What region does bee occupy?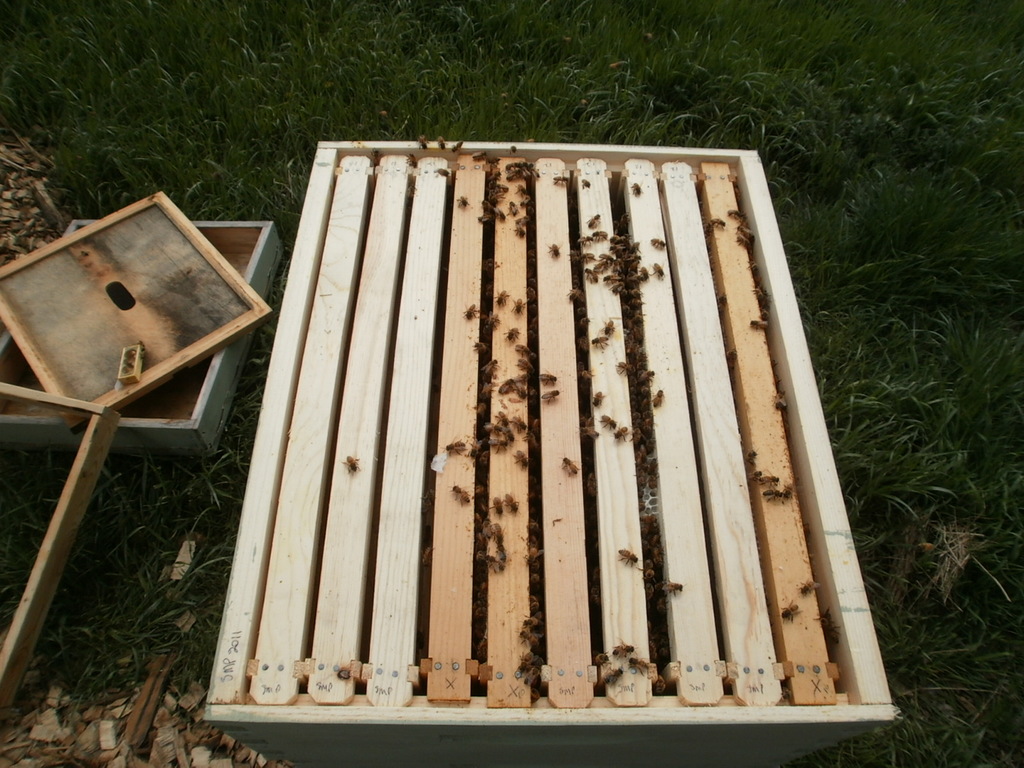
[780, 597, 799, 620].
